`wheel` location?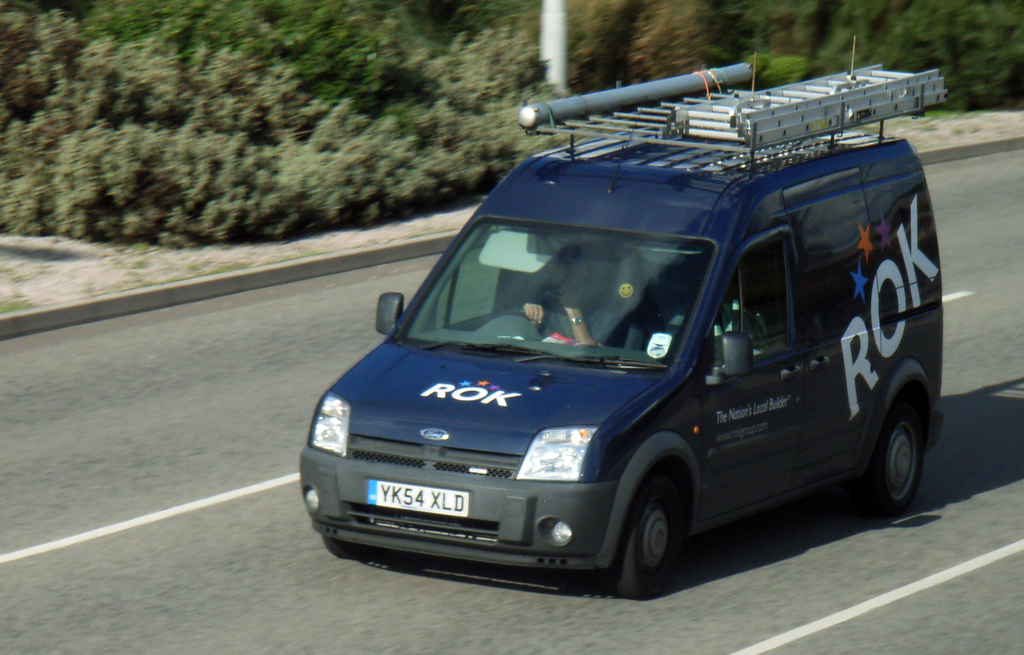
[x1=499, y1=301, x2=566, y2=340]
